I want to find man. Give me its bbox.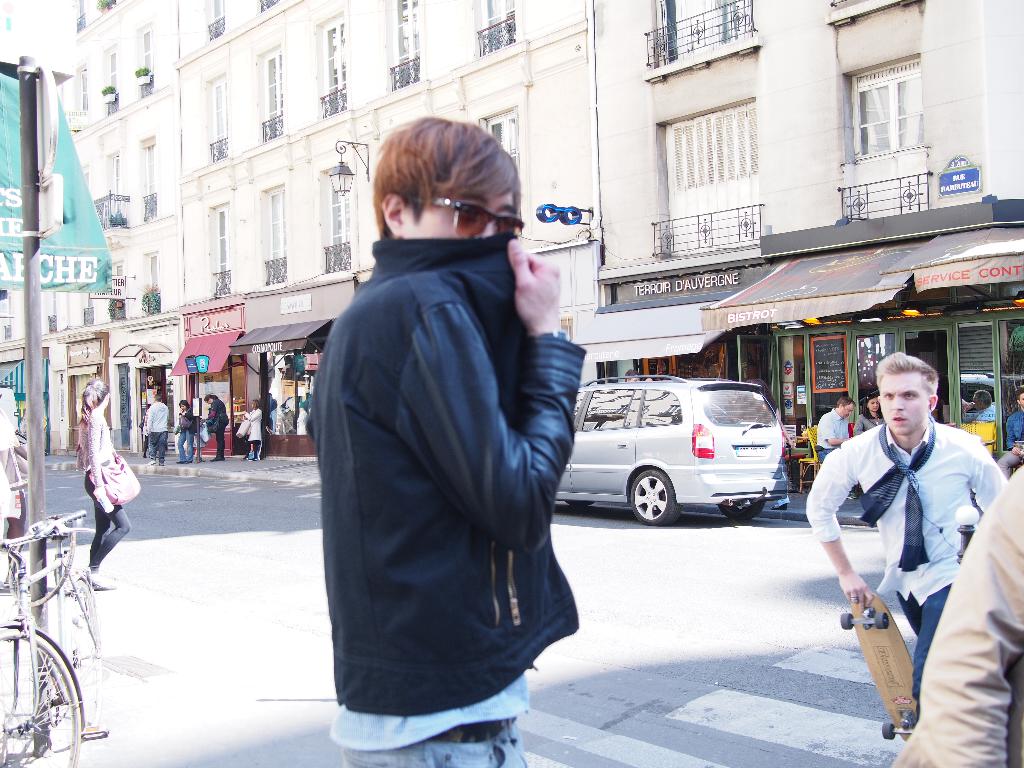
{"x1": 307, "y1": 118, "x2": 589, "y2": 767}.
